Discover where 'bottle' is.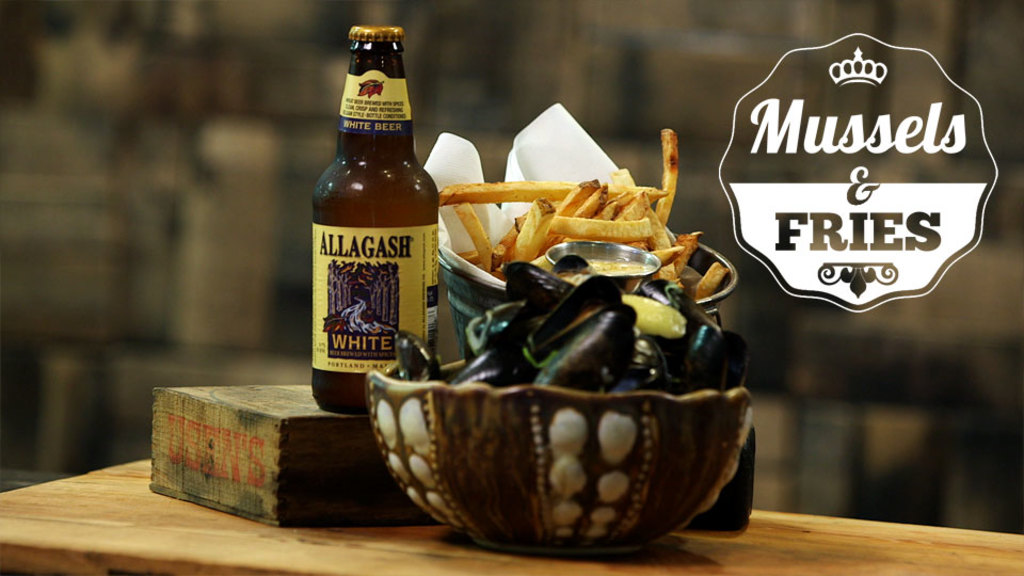
Discovered at [310,21,465,385].
